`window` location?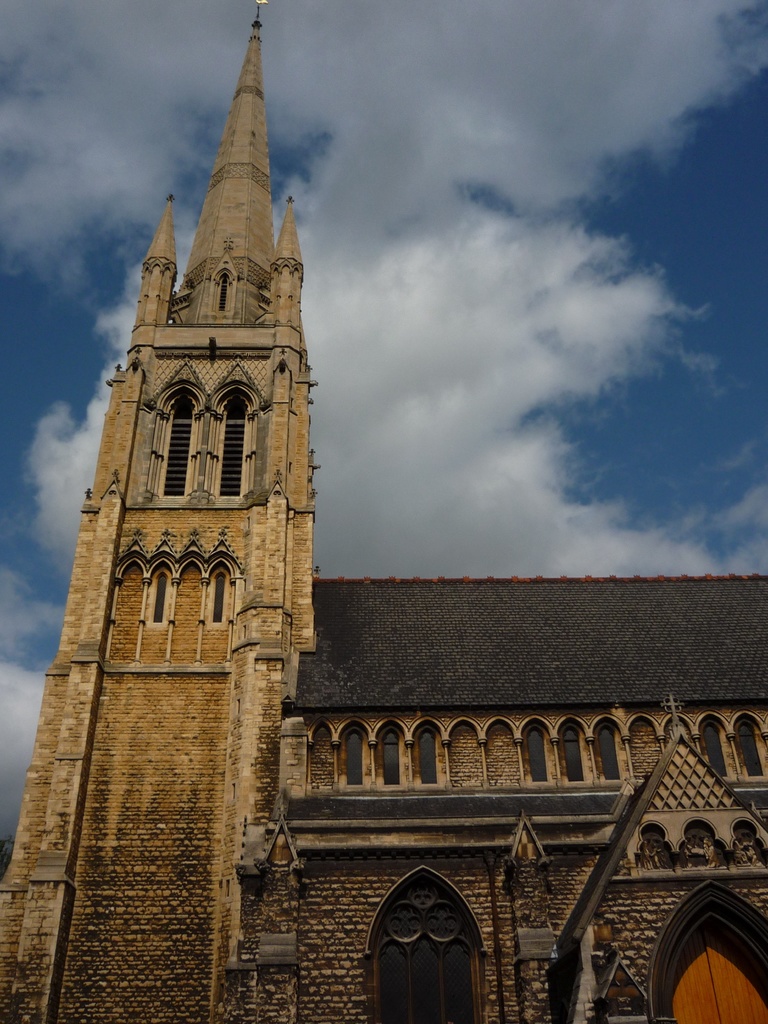
x1=562 y1=725 x2=582 y2=780
